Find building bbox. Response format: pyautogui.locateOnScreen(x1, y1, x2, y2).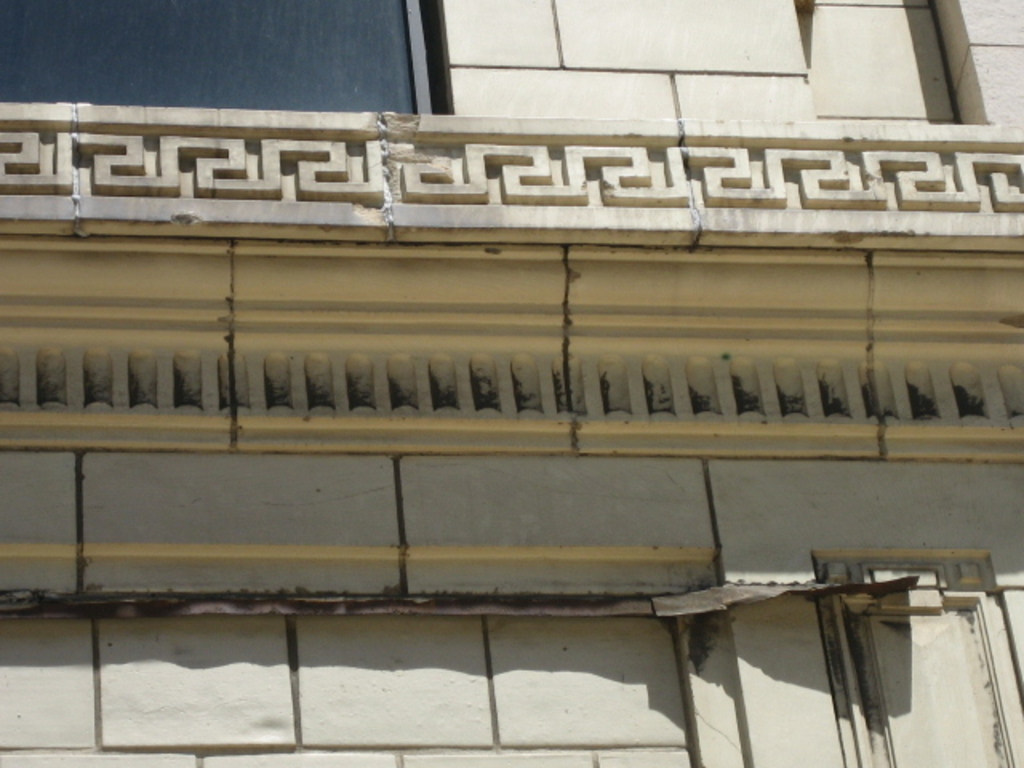
pyautogui.locateOnScreen(0, 0, 1022, 766).
